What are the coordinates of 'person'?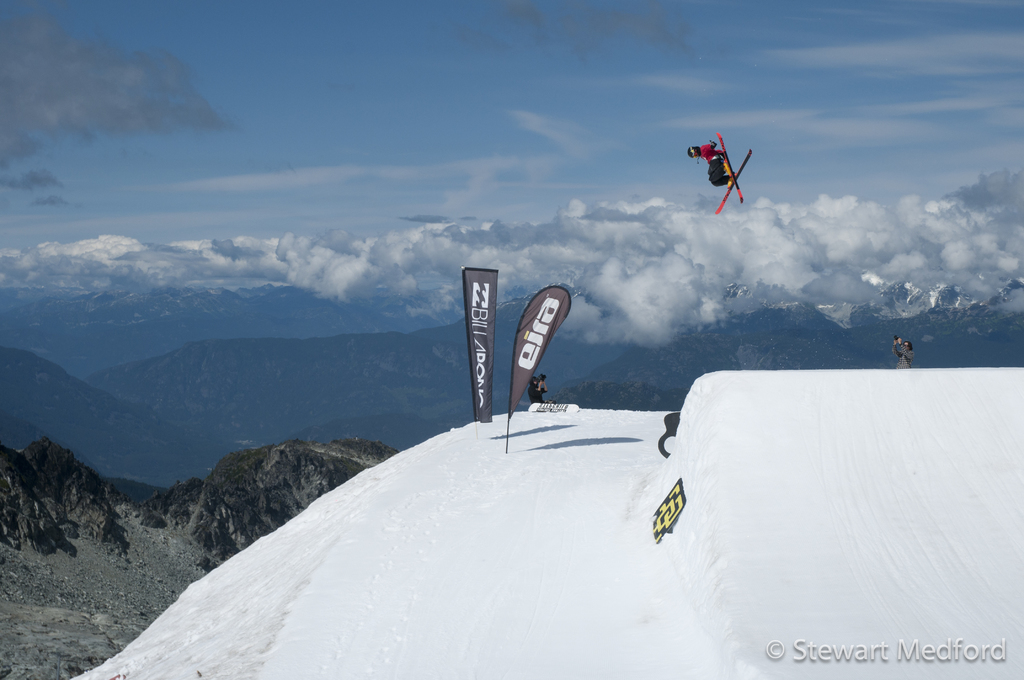
left=525, top=375, right=553, bottom=405.
